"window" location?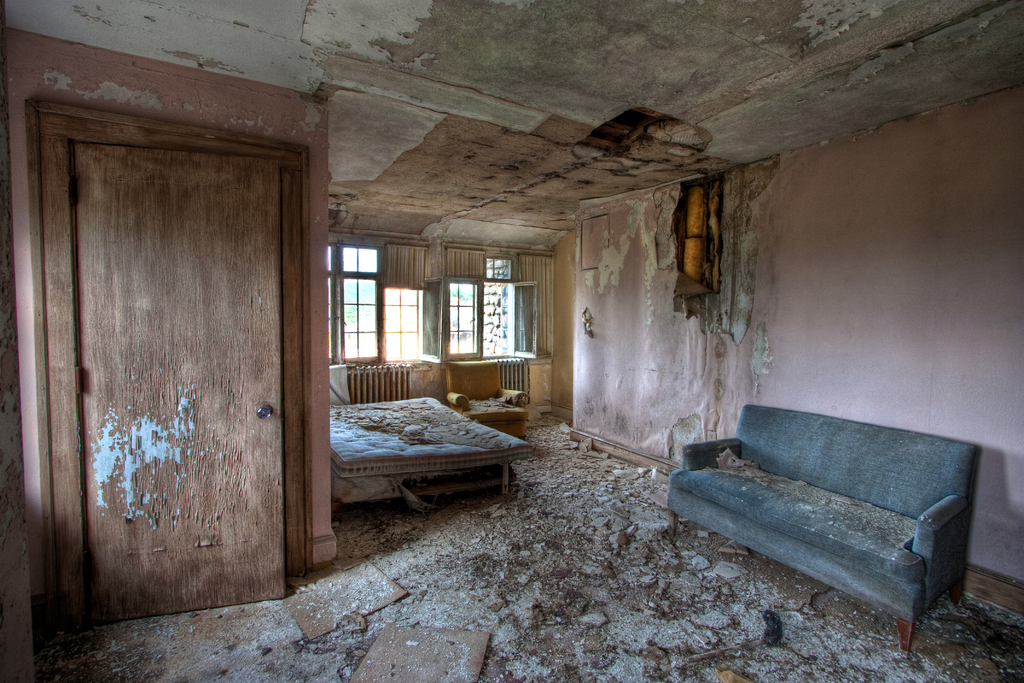
crop(342, 278, 378, 302)
